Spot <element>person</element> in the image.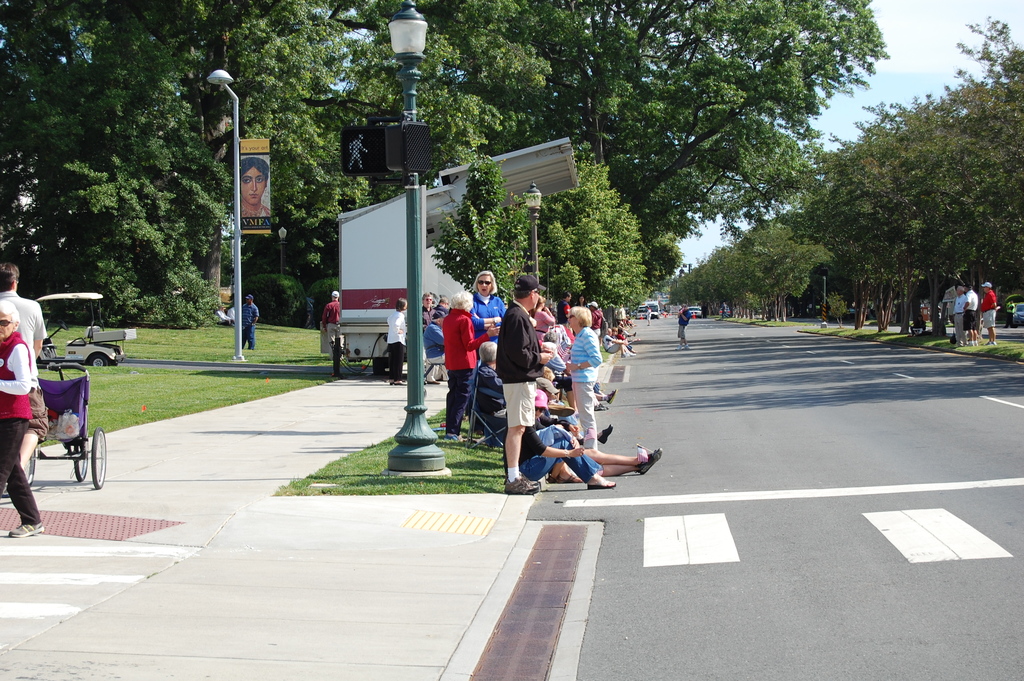
<element>person</element> found at left=385, top=298, right=408, bottom=383.
